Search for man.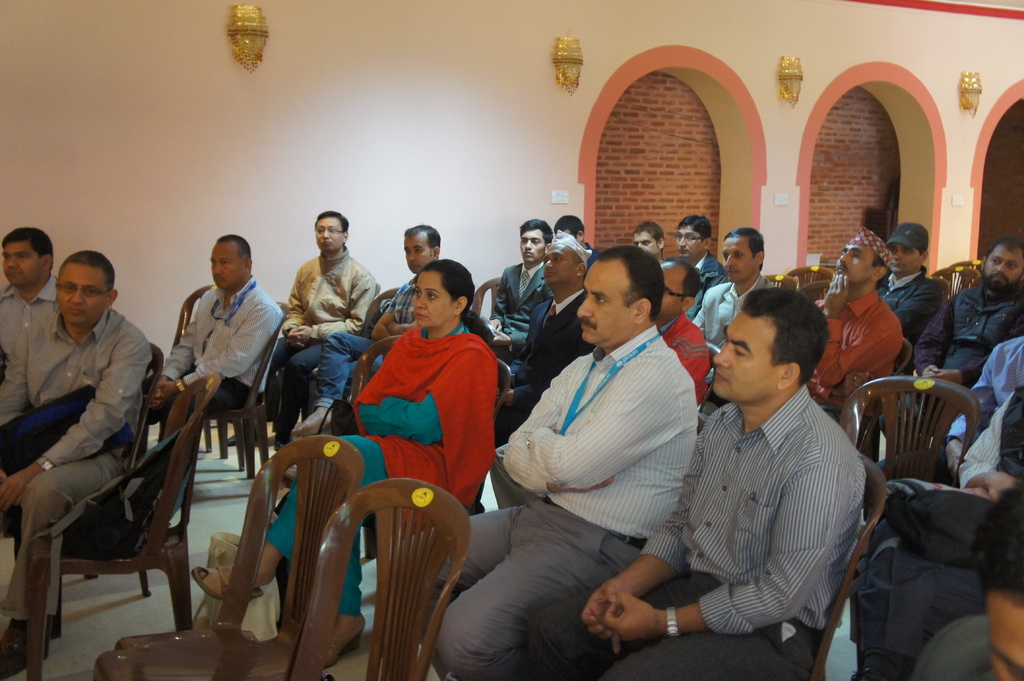
Found at <bbox>876, 223, 945, 344</bbox>.
